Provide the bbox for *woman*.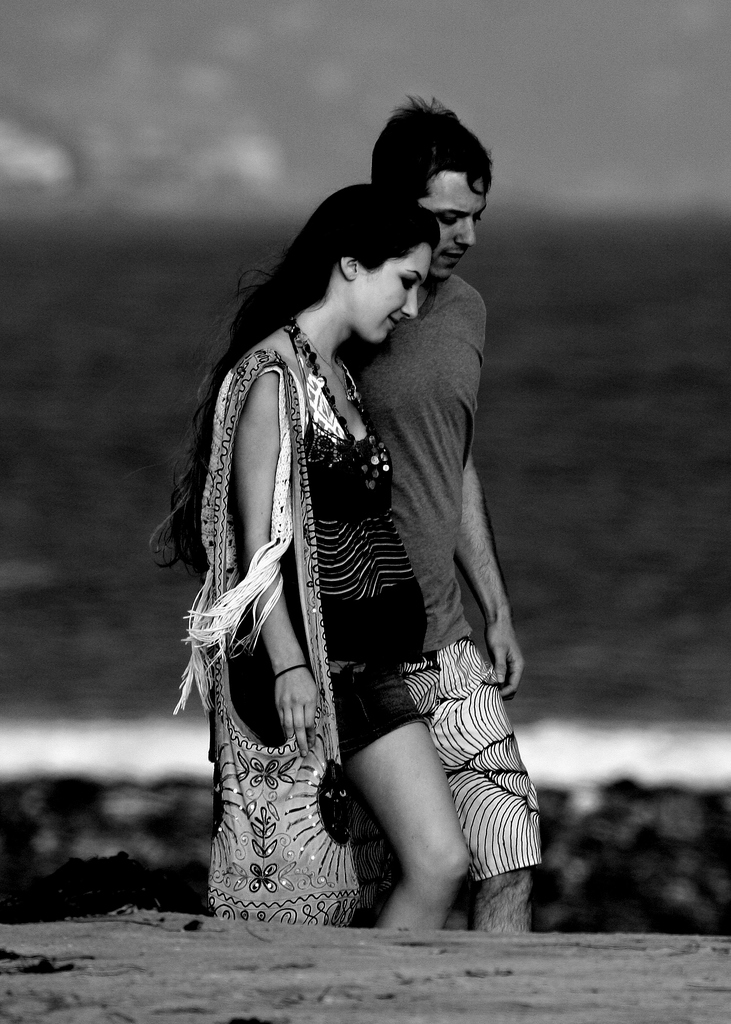
<bbox>165, 225, 494, 937</bbox>.
